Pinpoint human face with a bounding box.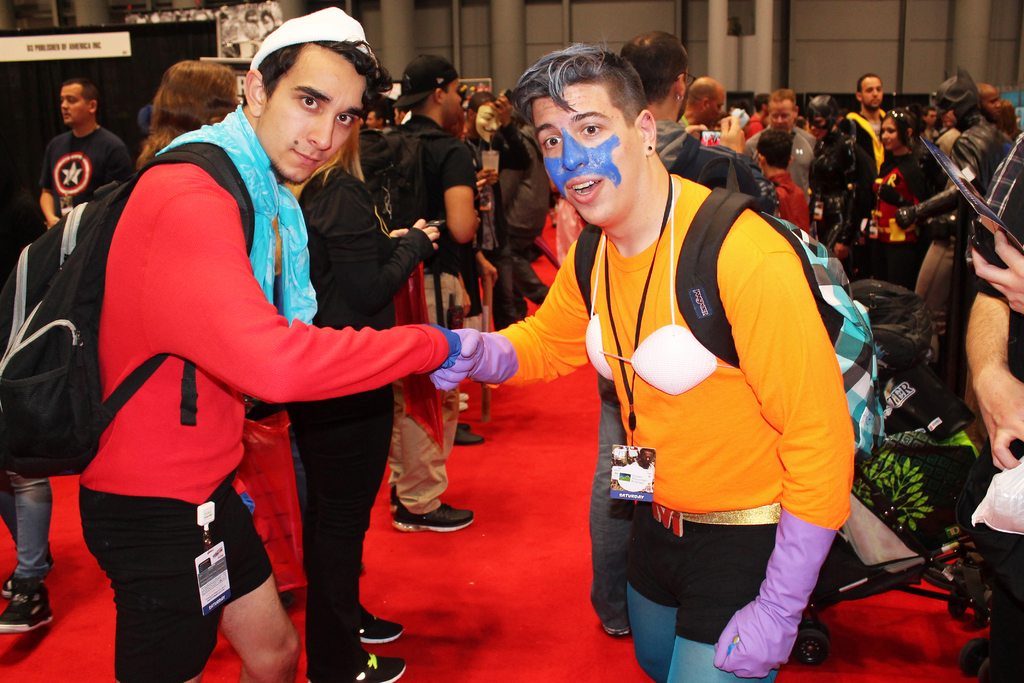
x1=264, y1=47, x2=369, y2=183.
